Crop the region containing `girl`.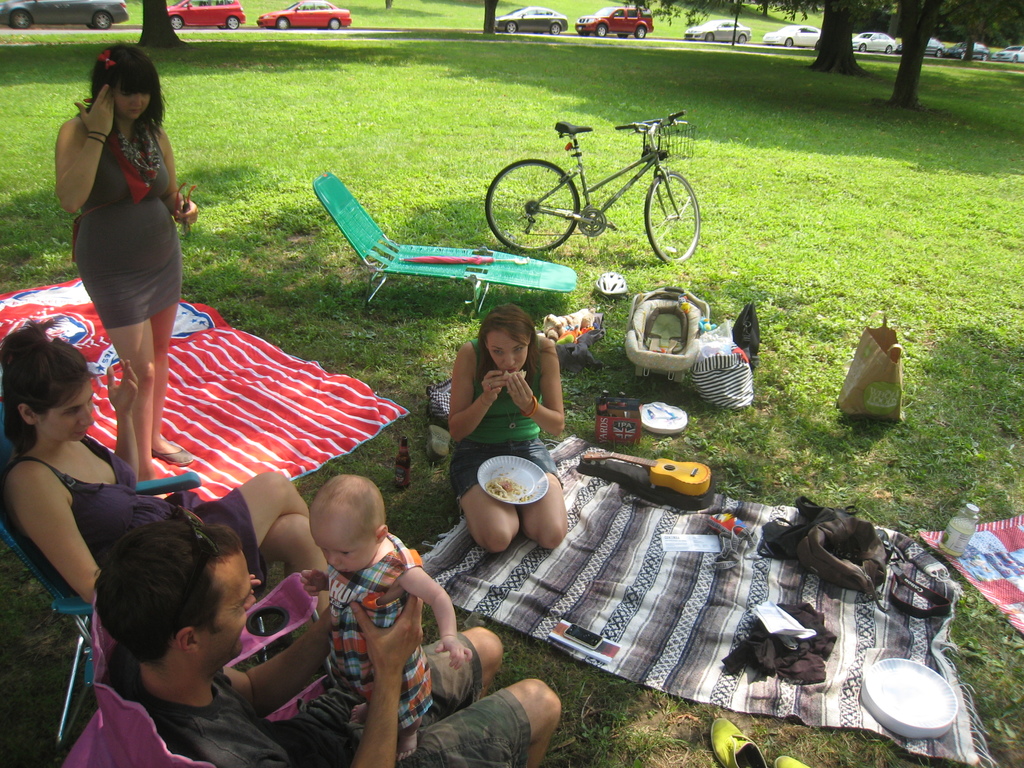
Crop region: Rect(2, 316, 328, 573).
